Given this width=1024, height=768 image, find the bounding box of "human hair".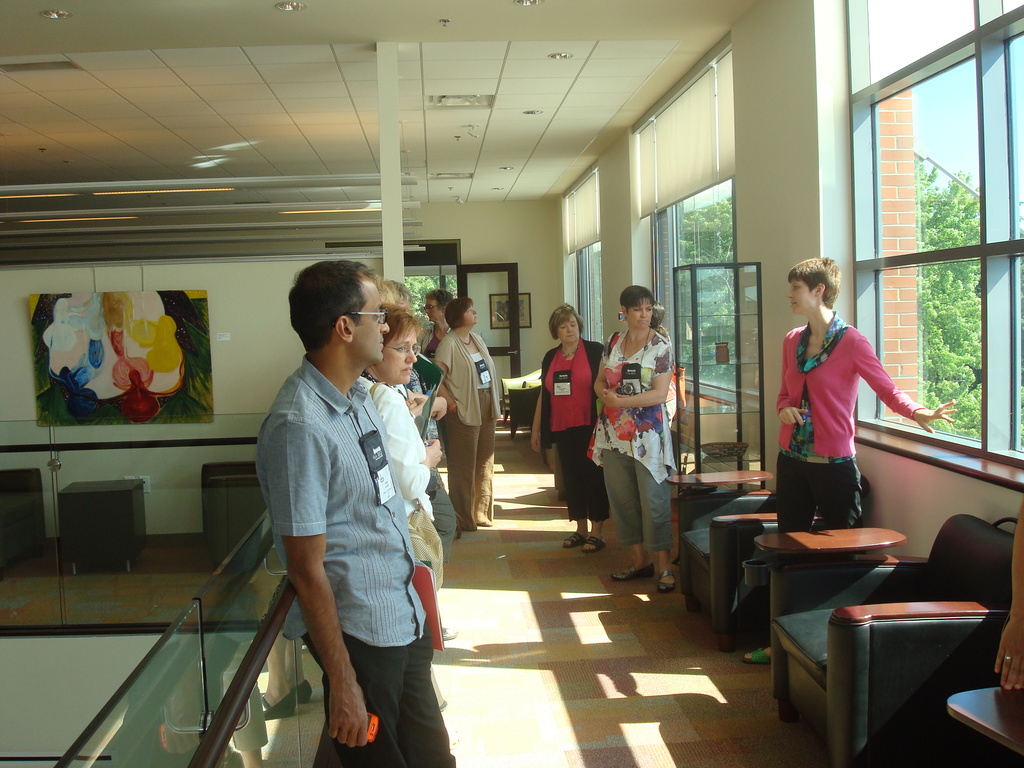
detection(625, 278, 659, 319).
